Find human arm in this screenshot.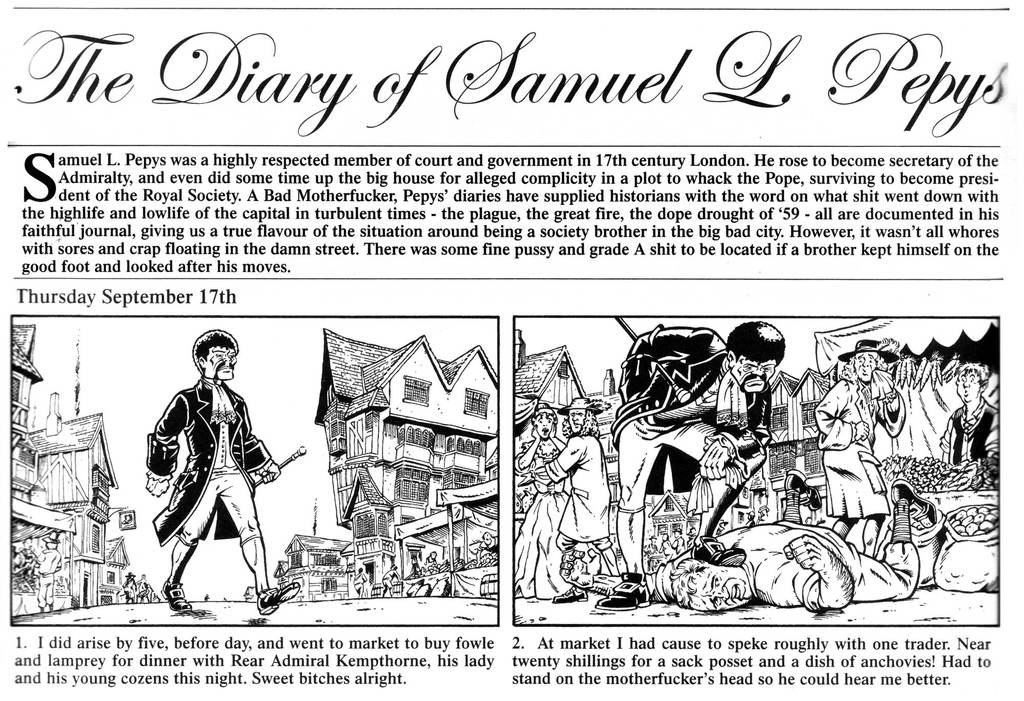
The bounding box for human arm is 53 559 66 575.
